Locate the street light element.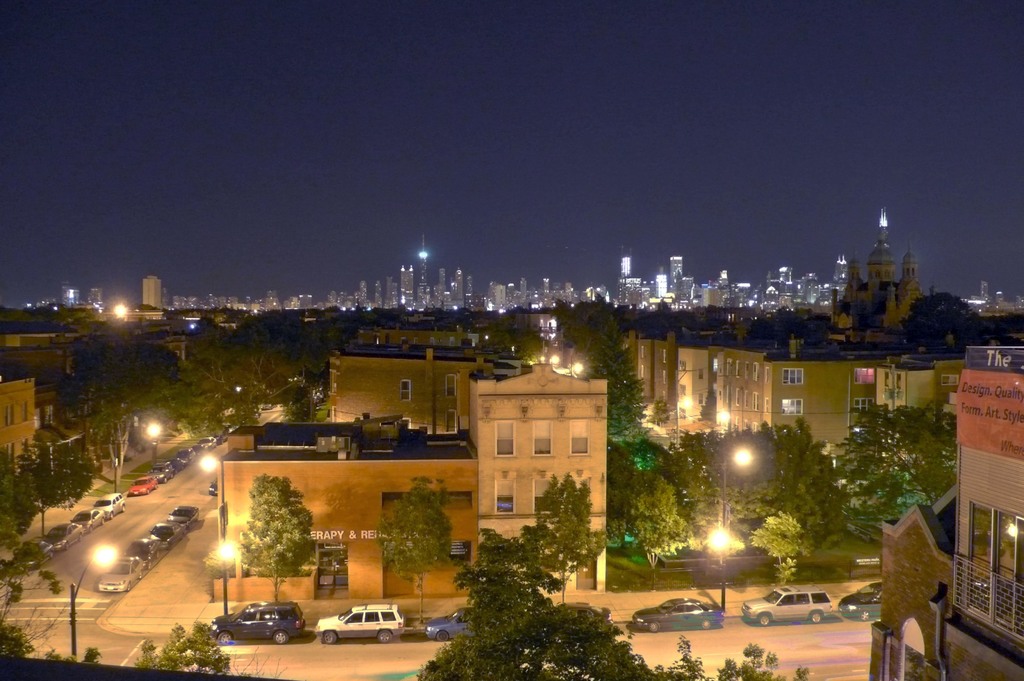
Element bbox: x1=70 y1=545 x2=114 y2=660.
